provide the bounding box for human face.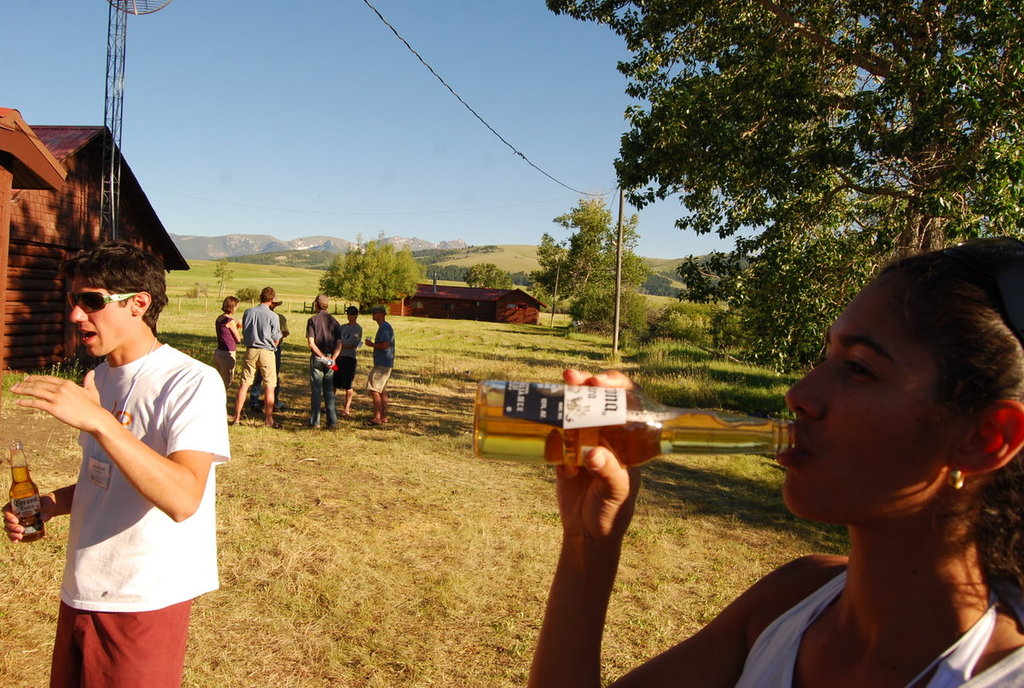
pyautogui.locateOnScreen(771, 285, 951, 528).
